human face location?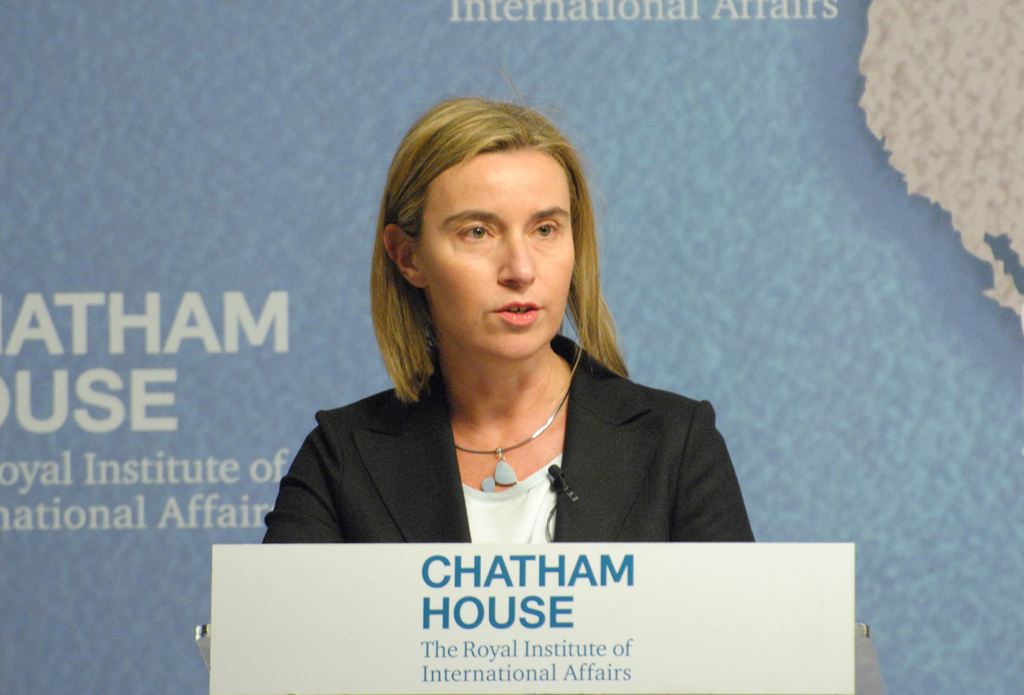
bbox=[421, 148, 575, 358]
